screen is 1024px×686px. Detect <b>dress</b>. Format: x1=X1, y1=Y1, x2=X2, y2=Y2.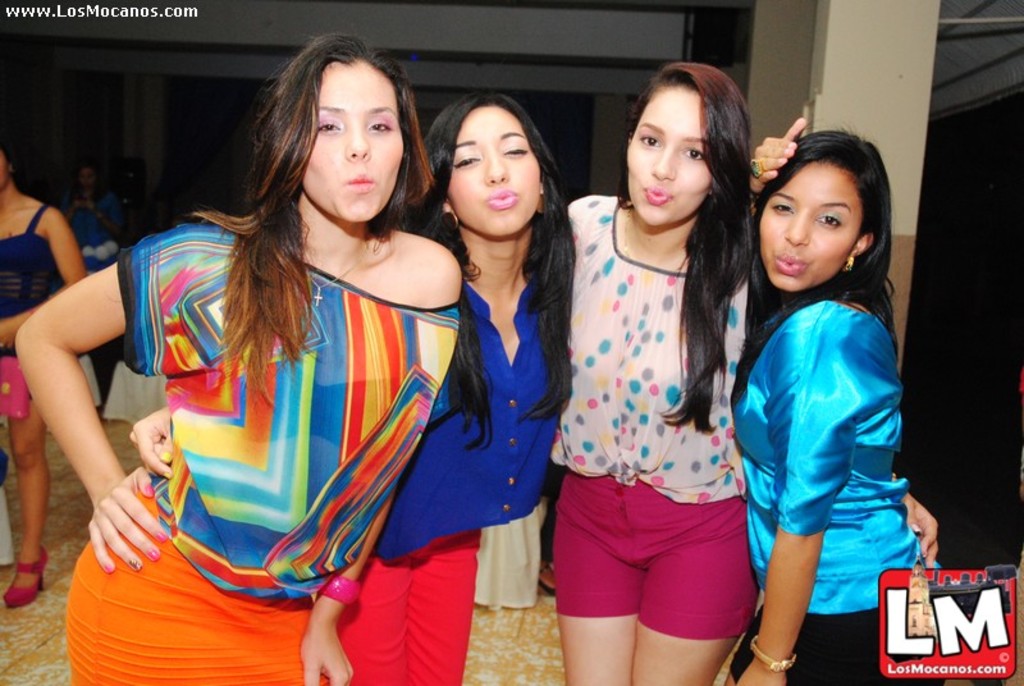
x1=0, y1=198, x2=65, y2=394.
